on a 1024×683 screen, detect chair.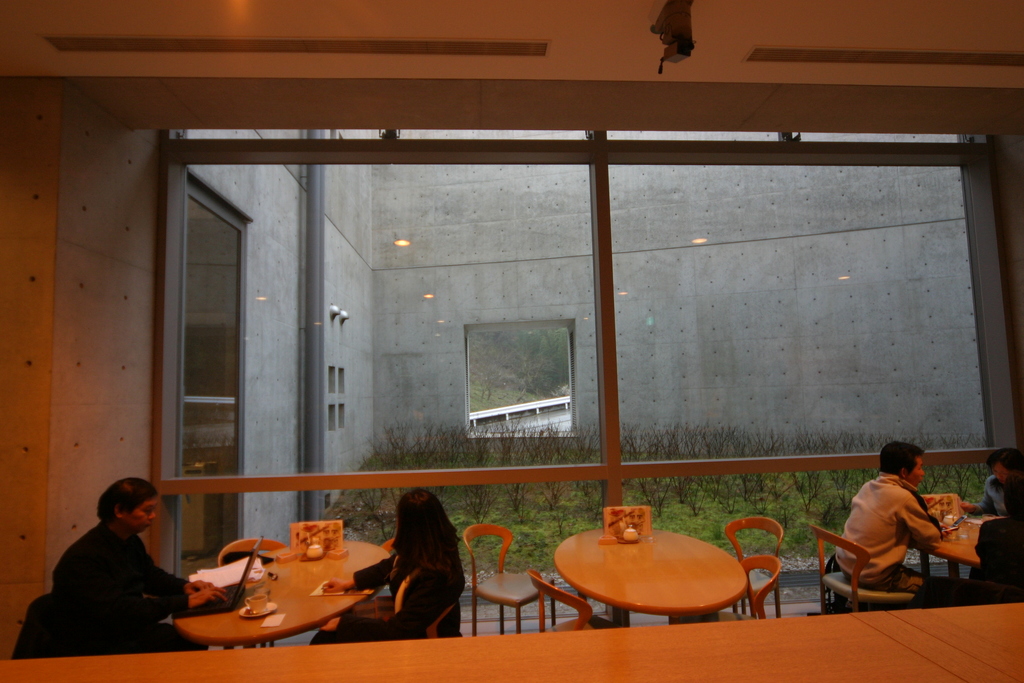
(525, 567, 606, 641).
